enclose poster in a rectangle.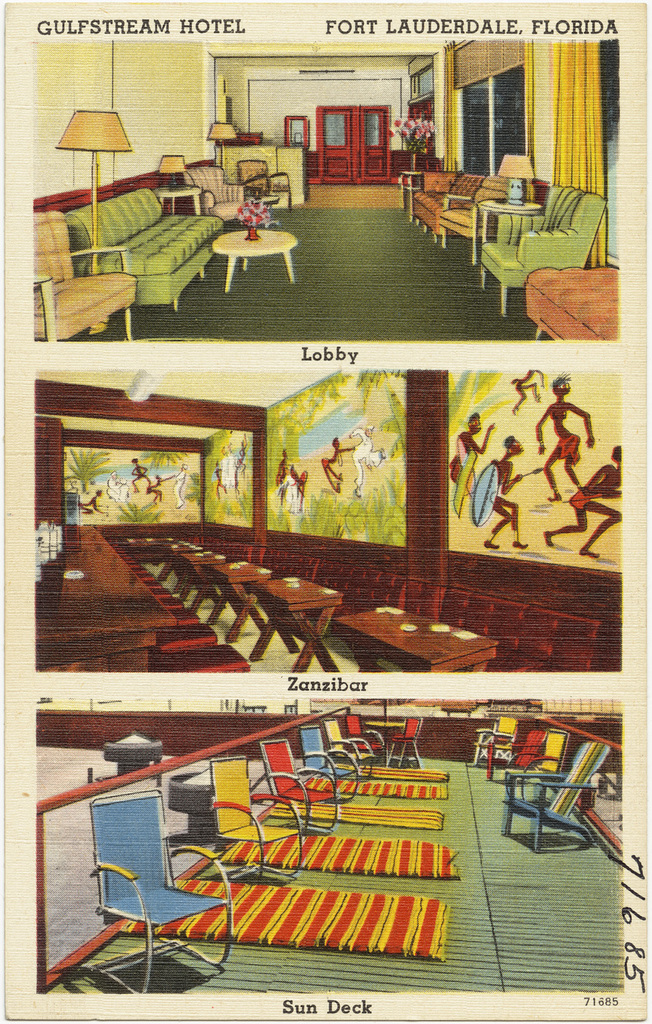
locate(0, 0, 651, 1023).
